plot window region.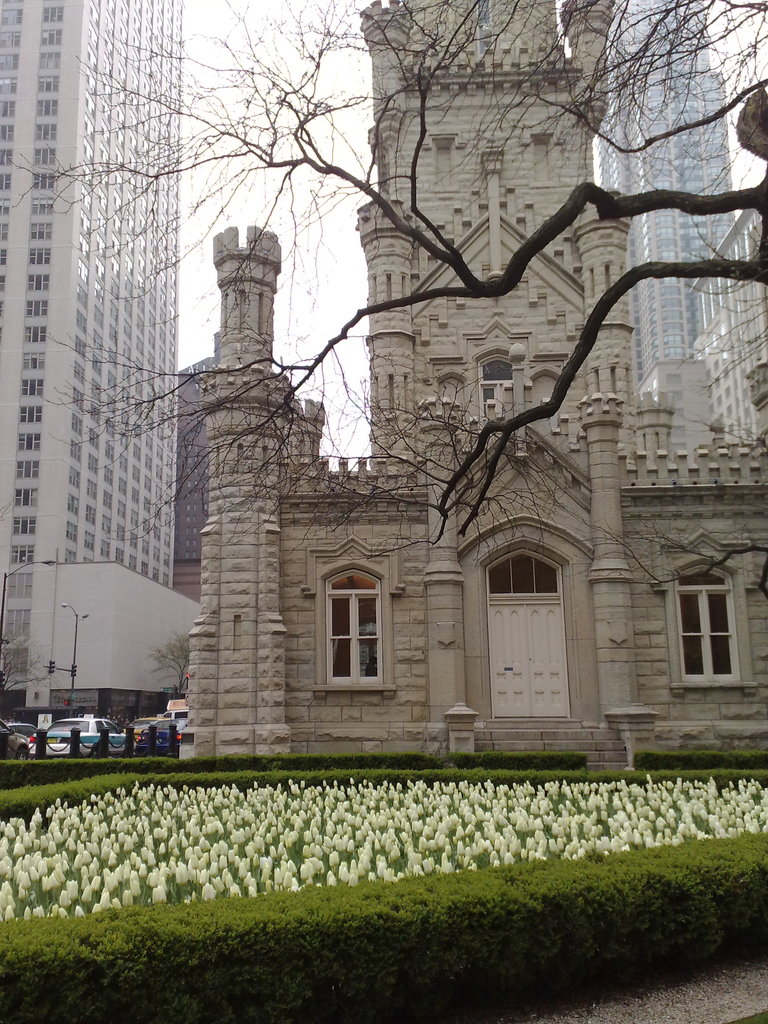
Plotted at crop(675, 569, 742, 683).
